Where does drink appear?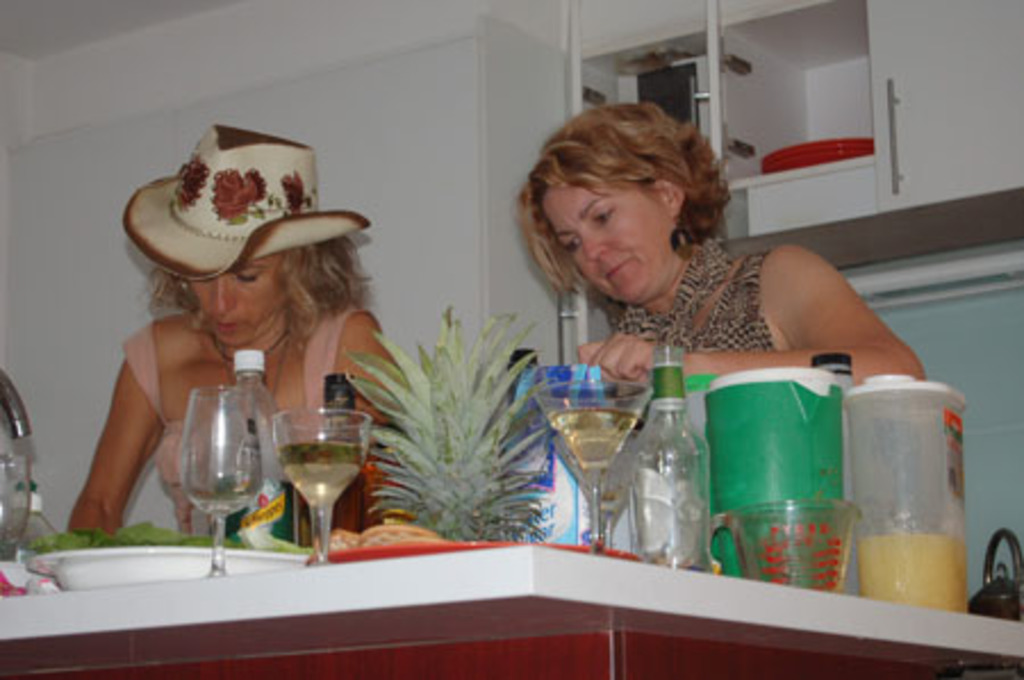
Appears at select_region(280, 439, 369, 512).
